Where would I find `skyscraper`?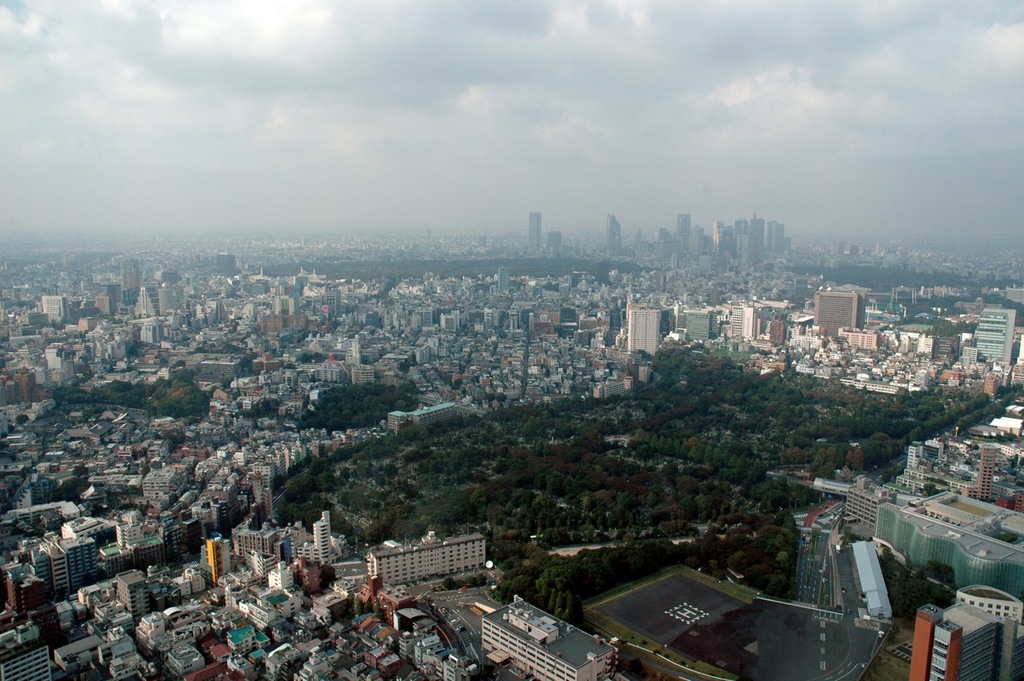
At (x1=524, y1=214, x2=538, y2=250).
